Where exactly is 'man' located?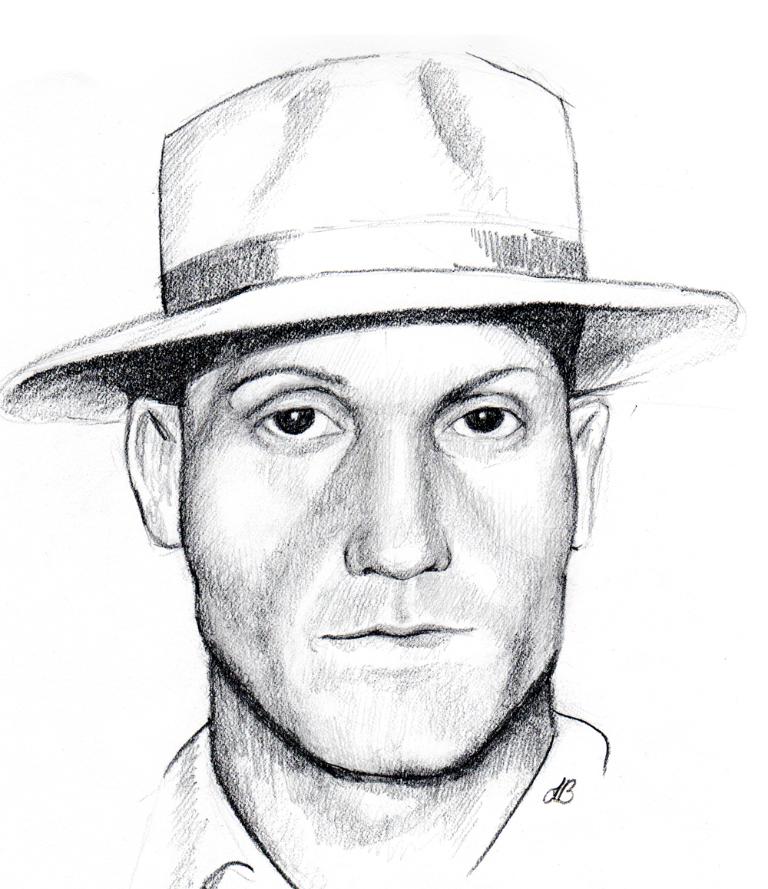
Its bounding box is [0,44,741,888].
